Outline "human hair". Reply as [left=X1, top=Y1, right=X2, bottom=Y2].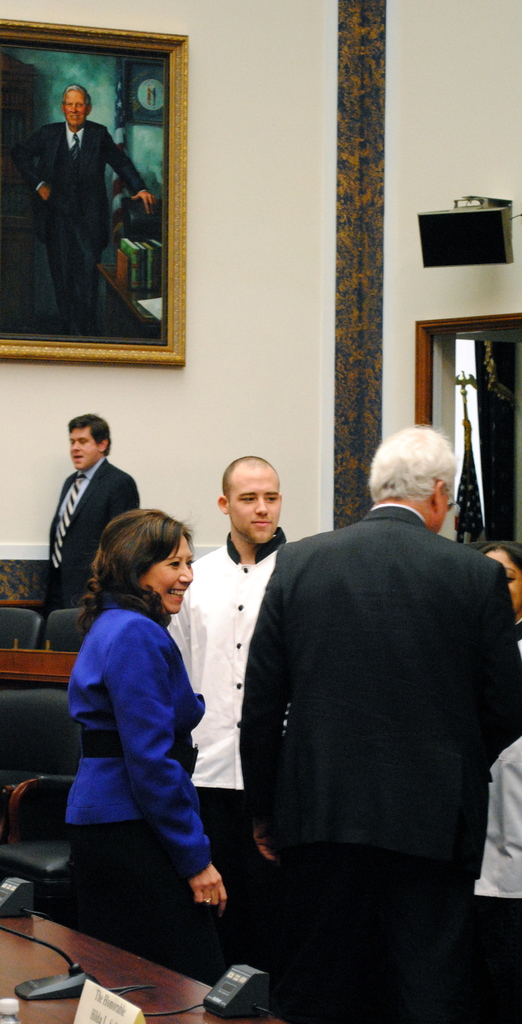
[left=63, top=84, right=93, bottom=115].
